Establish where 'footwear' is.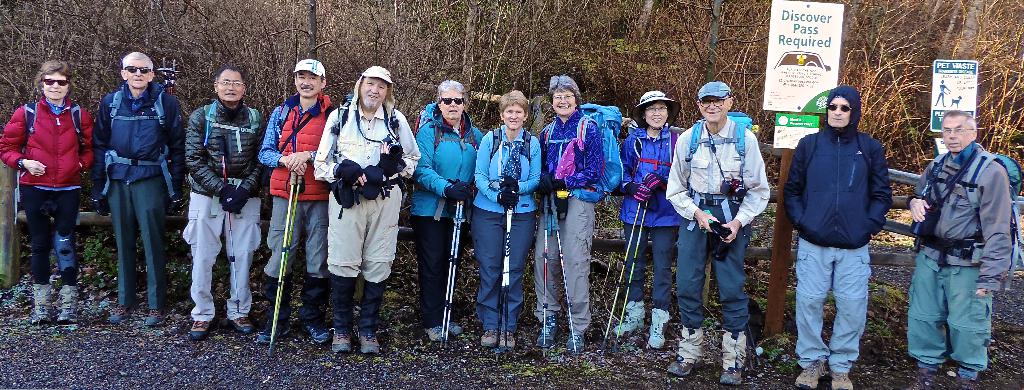
Established at l=109, t=305, r=129, b=323.
